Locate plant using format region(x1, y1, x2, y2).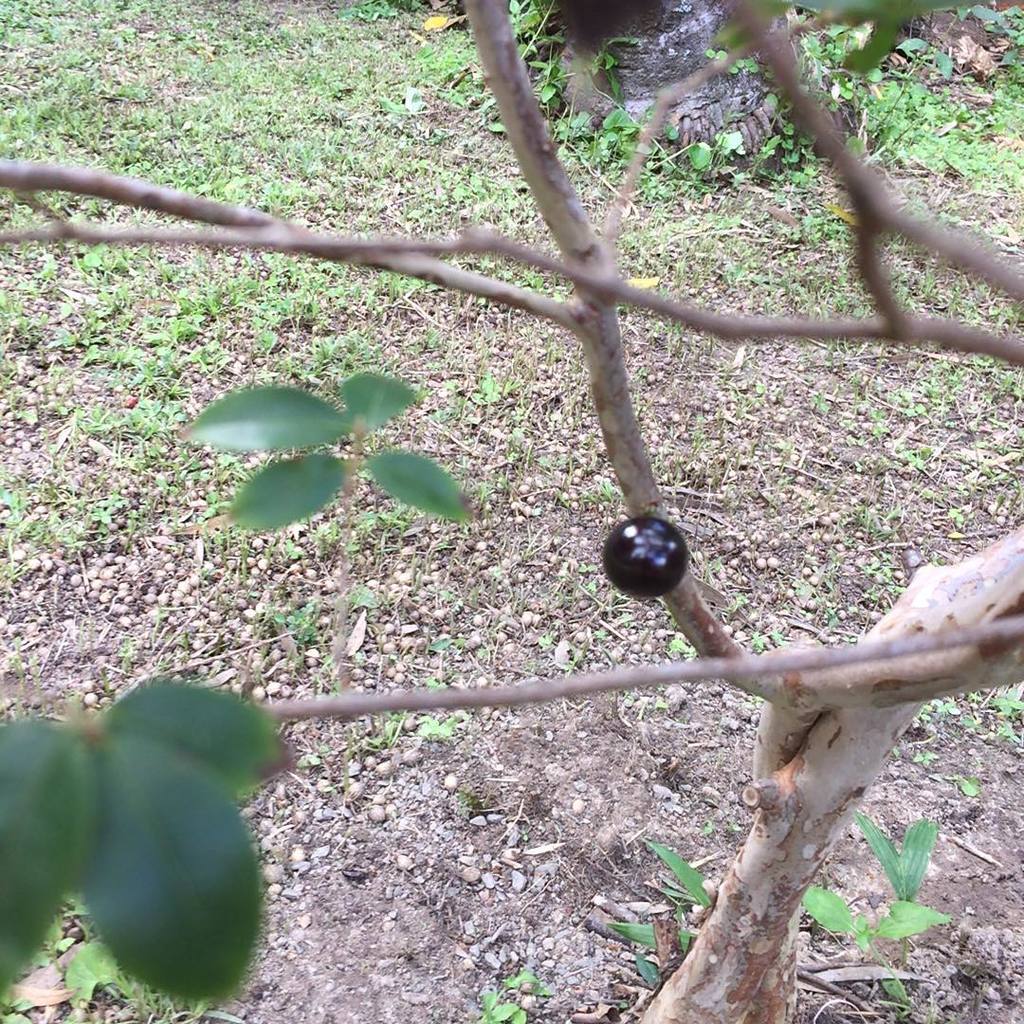
region(106, 631, 135, 675).
